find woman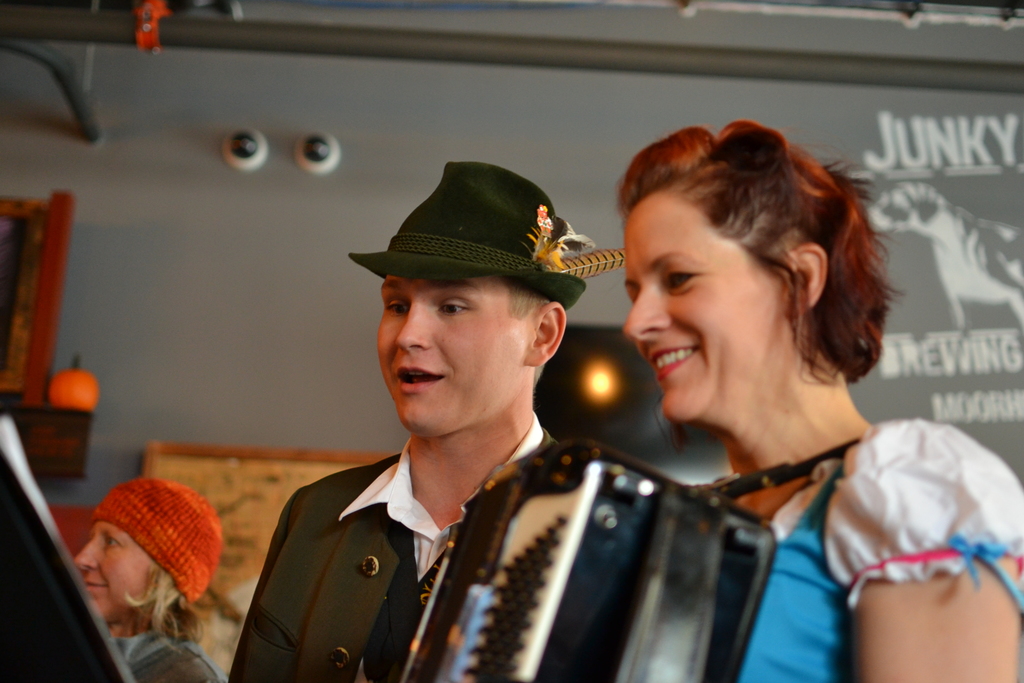
x1=75 y1=477 x2=224 y2=682
